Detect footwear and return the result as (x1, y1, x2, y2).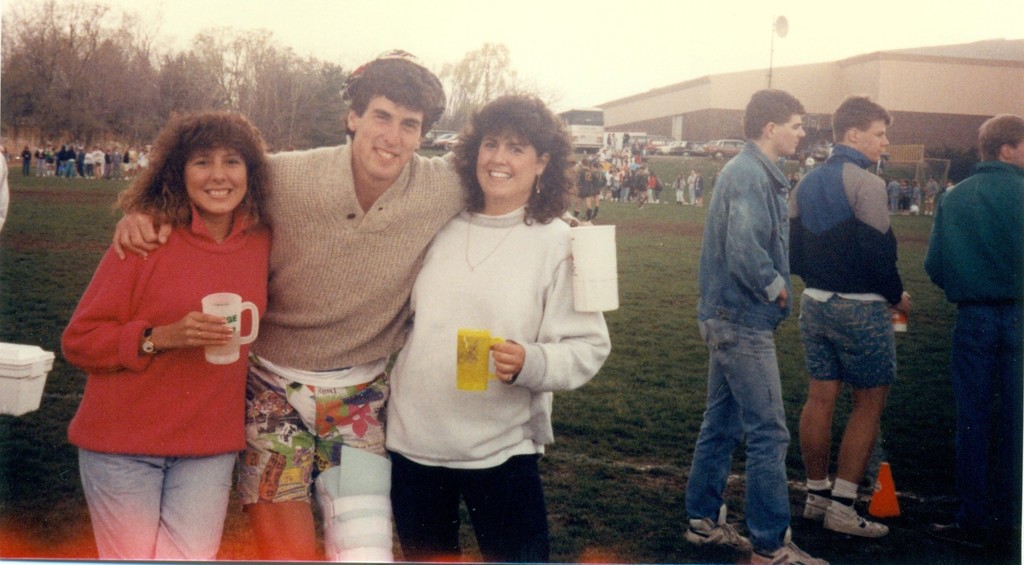
(799, 466, 895, 548).
